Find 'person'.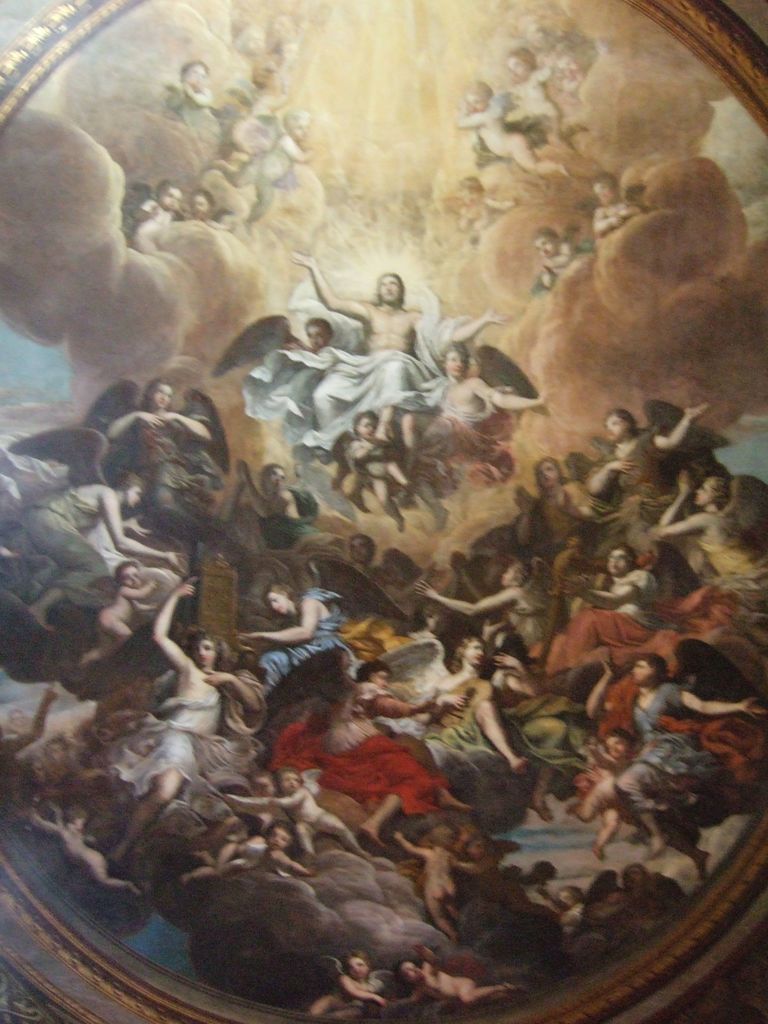
bbox(330, 664, 461, 824).
